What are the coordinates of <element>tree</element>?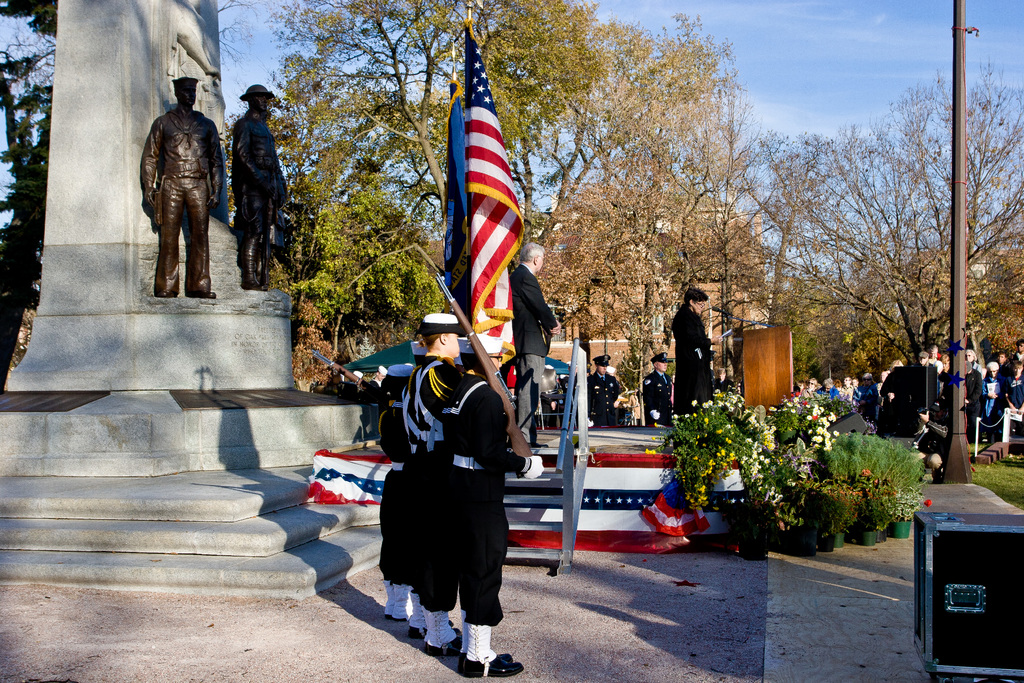
223, 3, 607, 334.
